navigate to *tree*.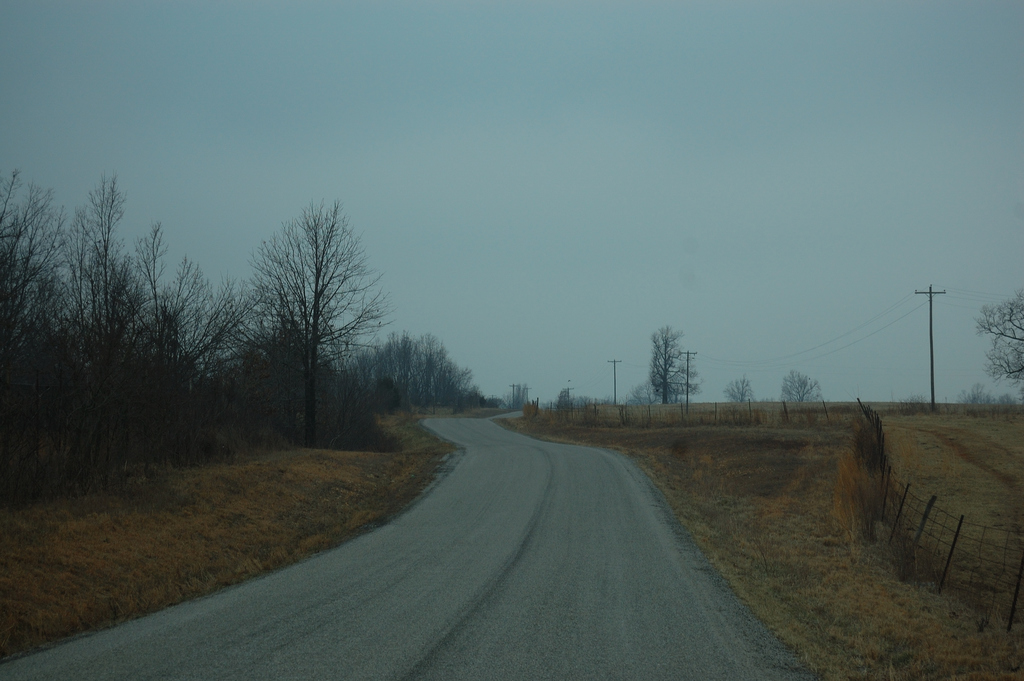
Navigation target: box(975, 302, 1023, 395).
